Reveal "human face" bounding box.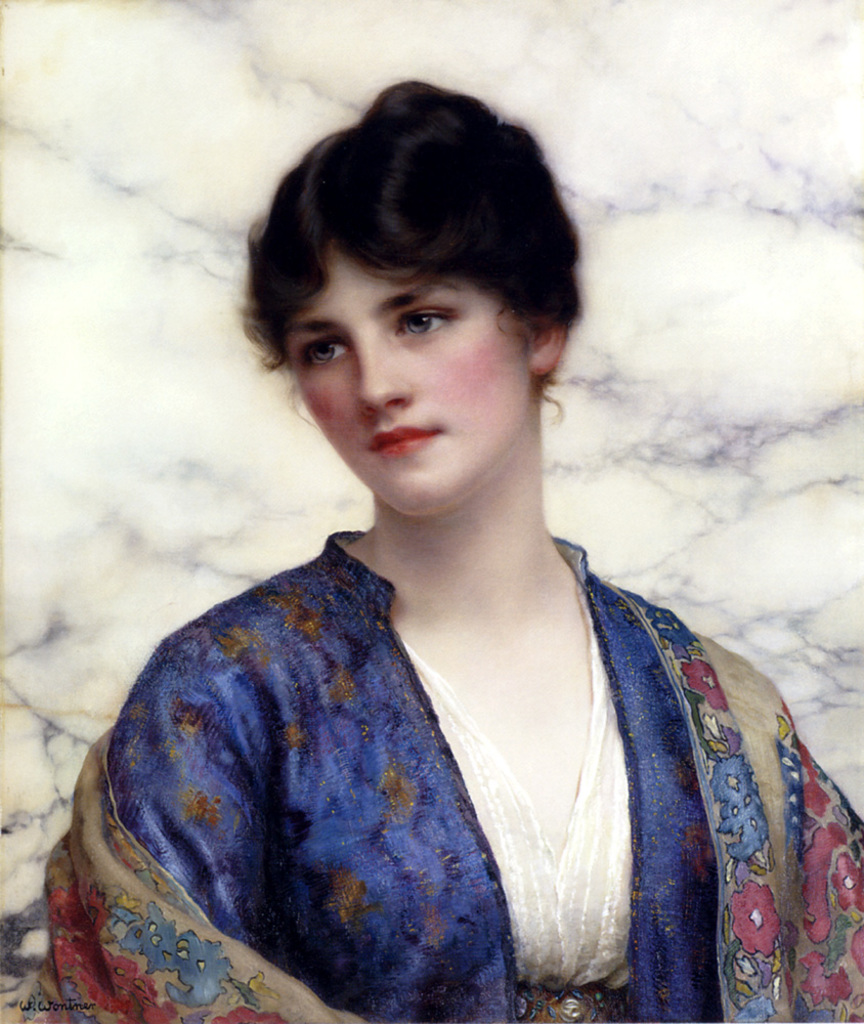
Revealed: 277 244 538 518.
